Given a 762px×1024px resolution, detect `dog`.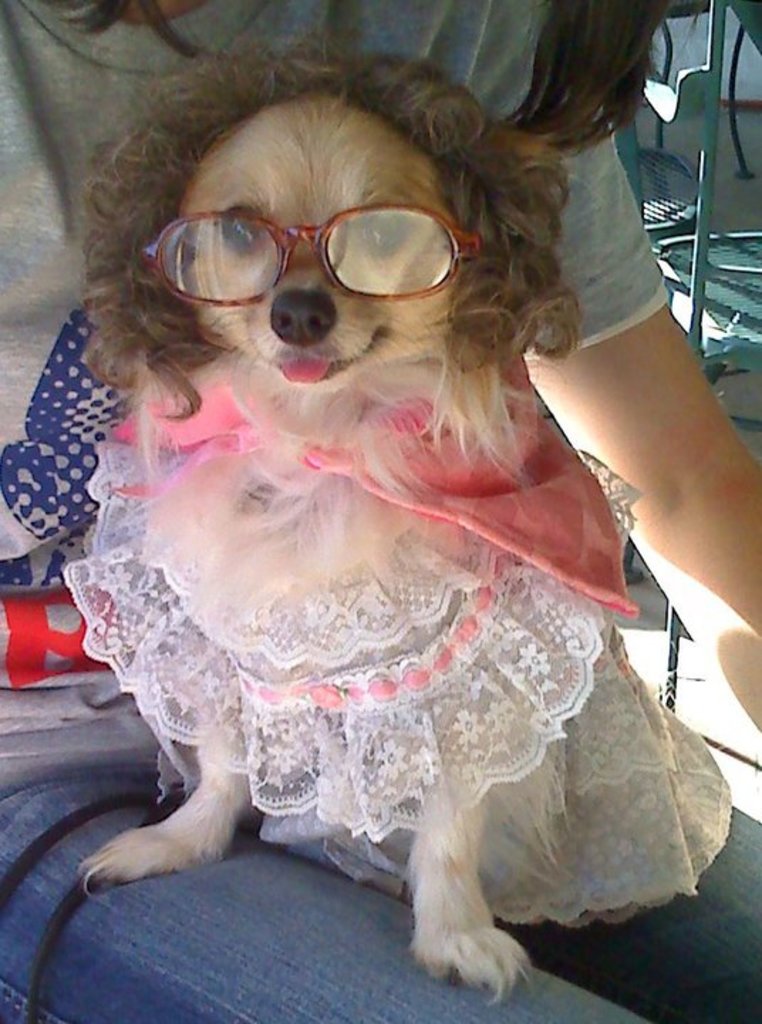
55 18 734 1007.
